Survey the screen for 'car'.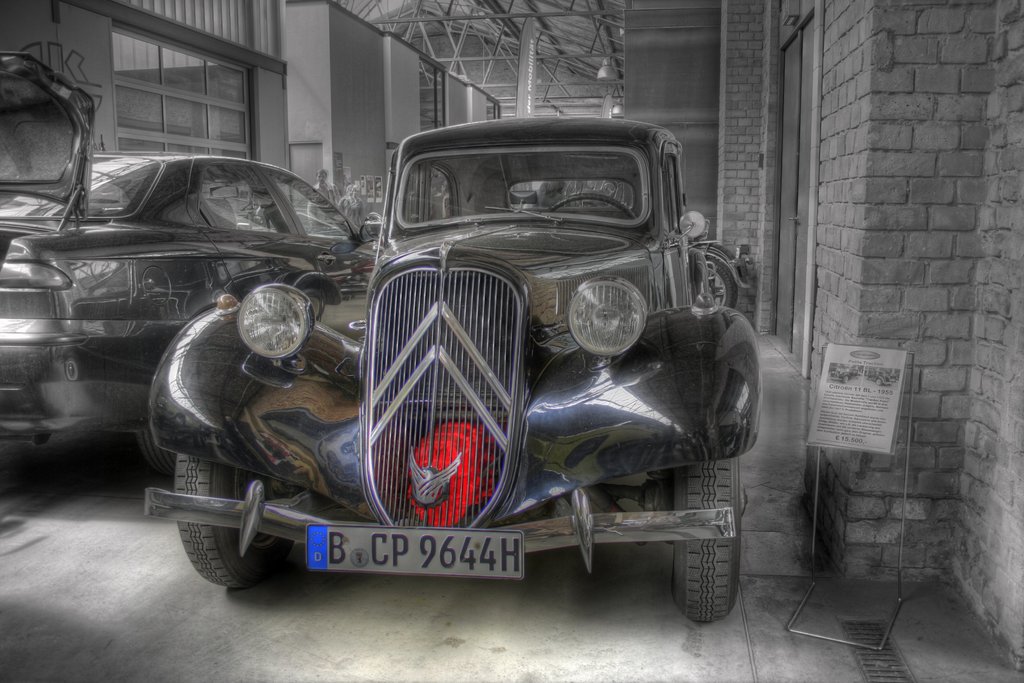
Survey found: [left=0, top=51, right=360, bottom=481].
